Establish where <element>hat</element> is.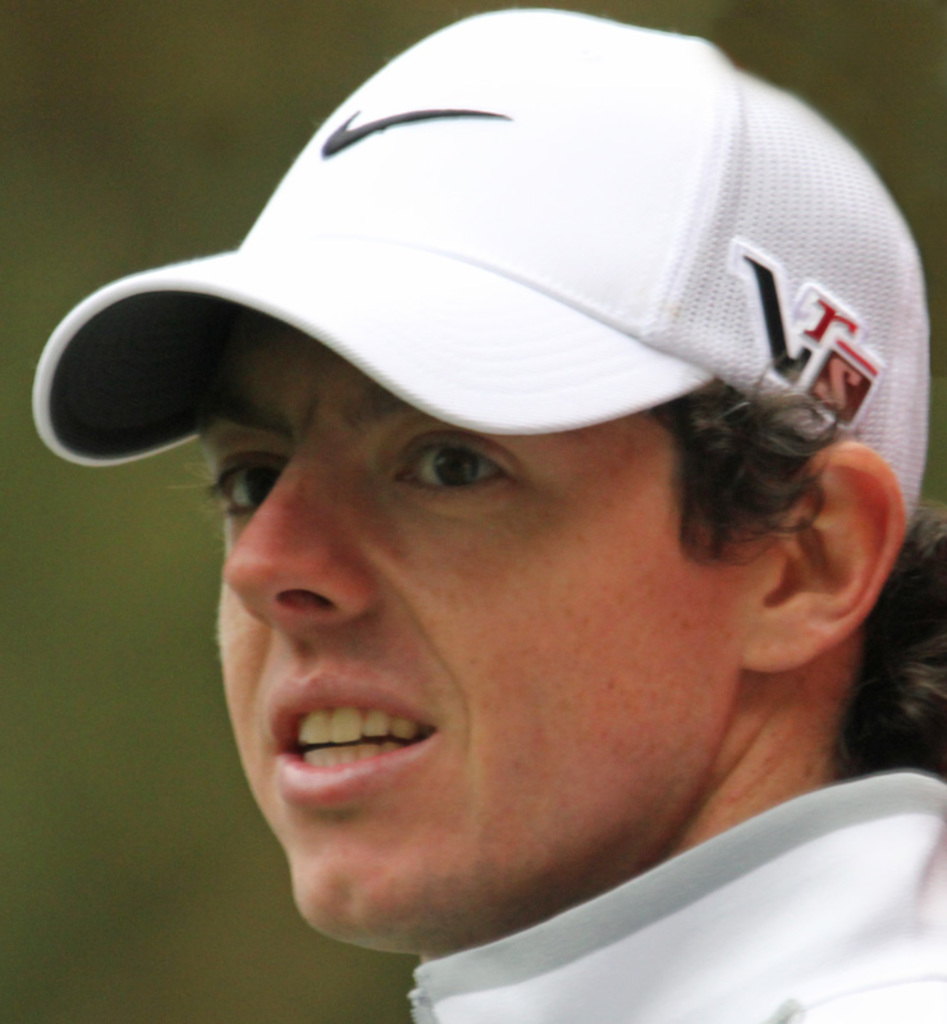
Established at pyautogui.locateOnScreen(32, 4, 932, 529).
